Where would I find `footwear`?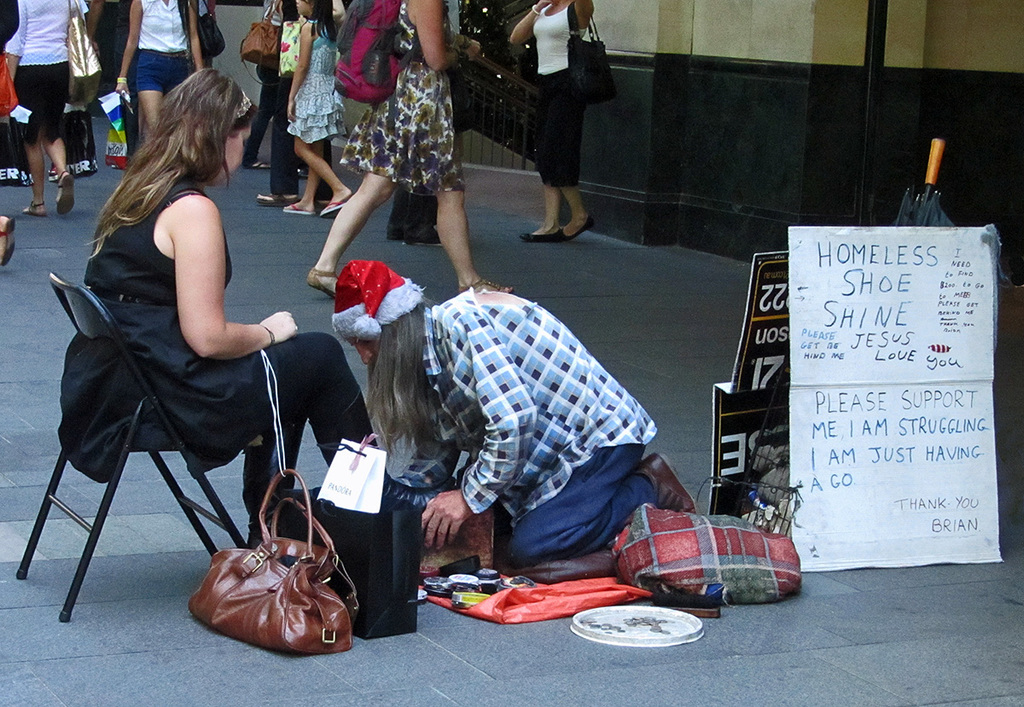
At [309, 389, 451, 525].
